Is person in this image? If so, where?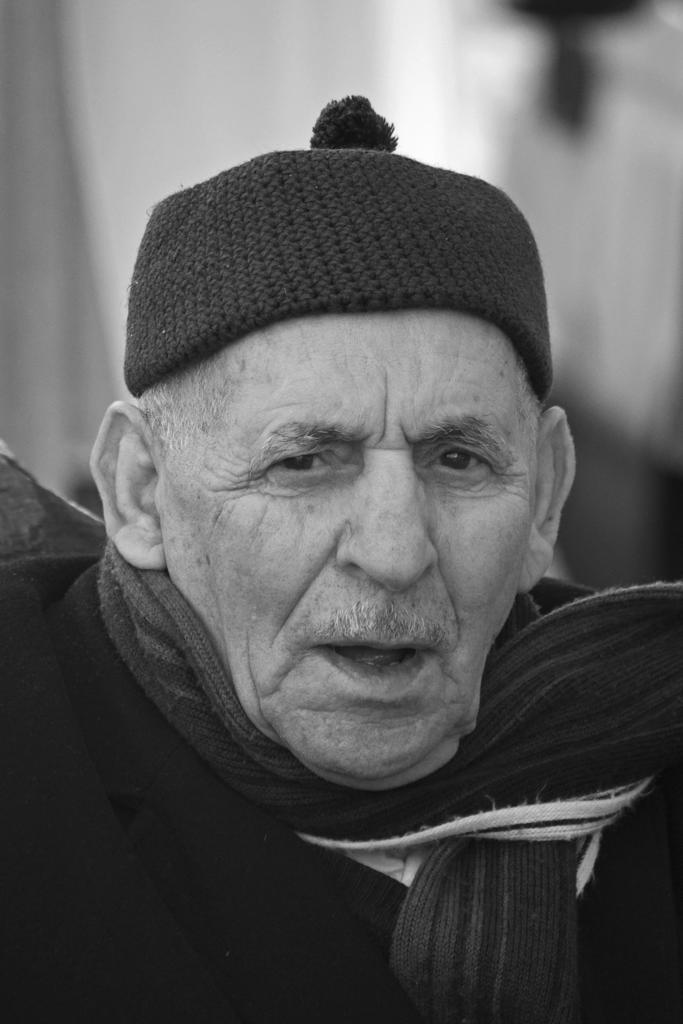
Yes, at locate(0, 100, 670, 1023).
